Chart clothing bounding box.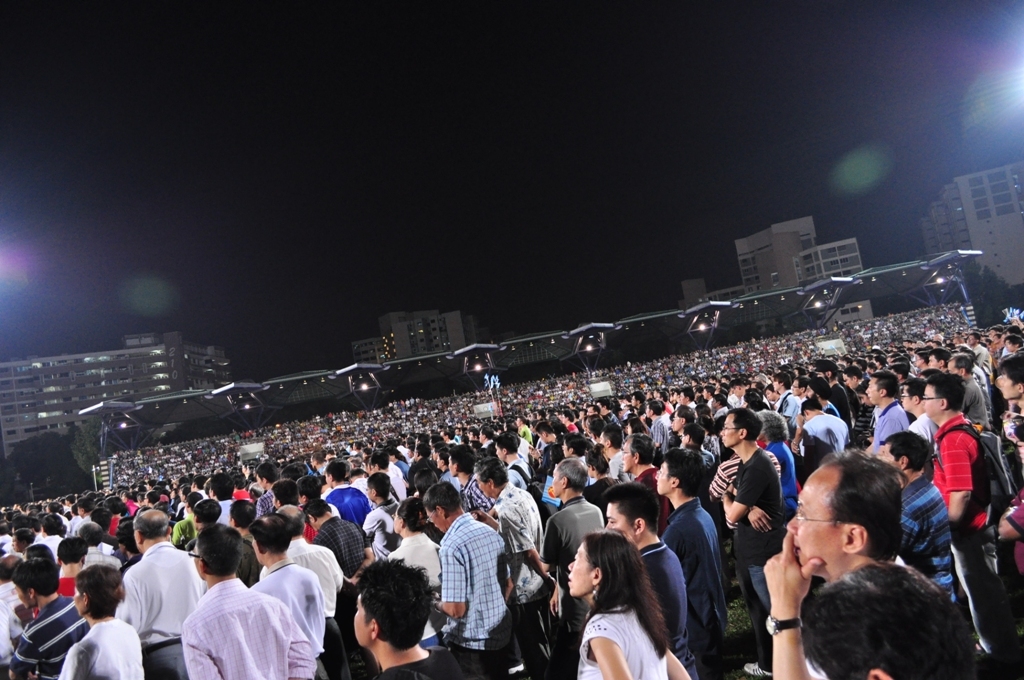
Charted: box=[179, 563, 342, 679].
